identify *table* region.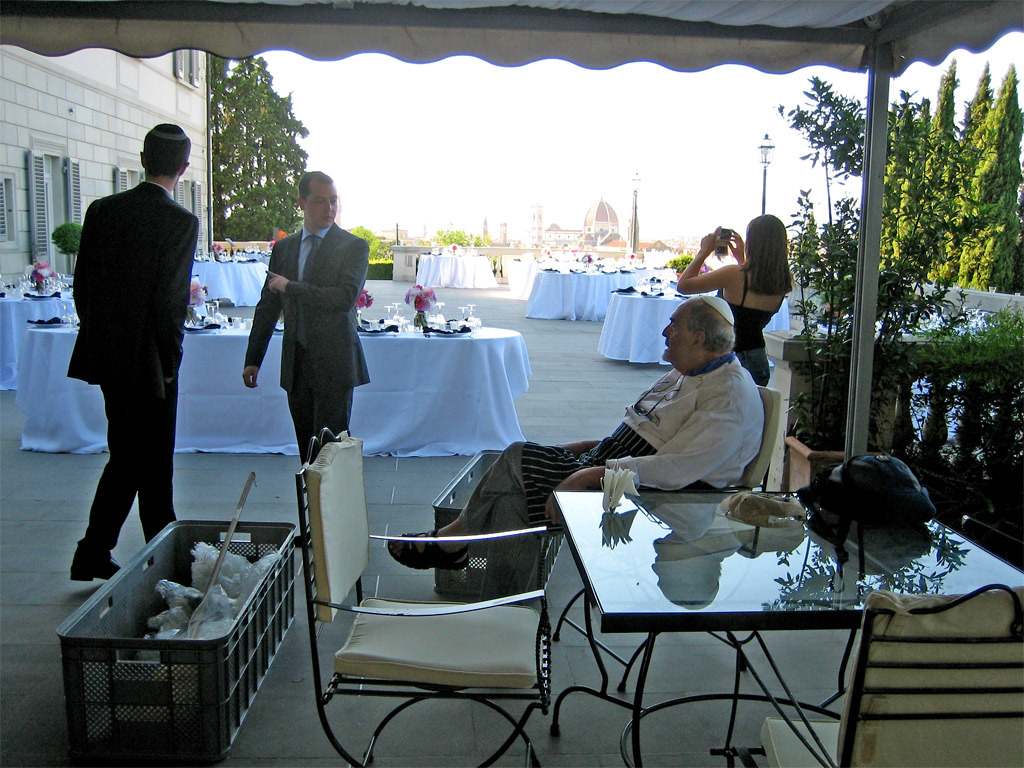
Region: bbox(596, 285, 792, 364).
